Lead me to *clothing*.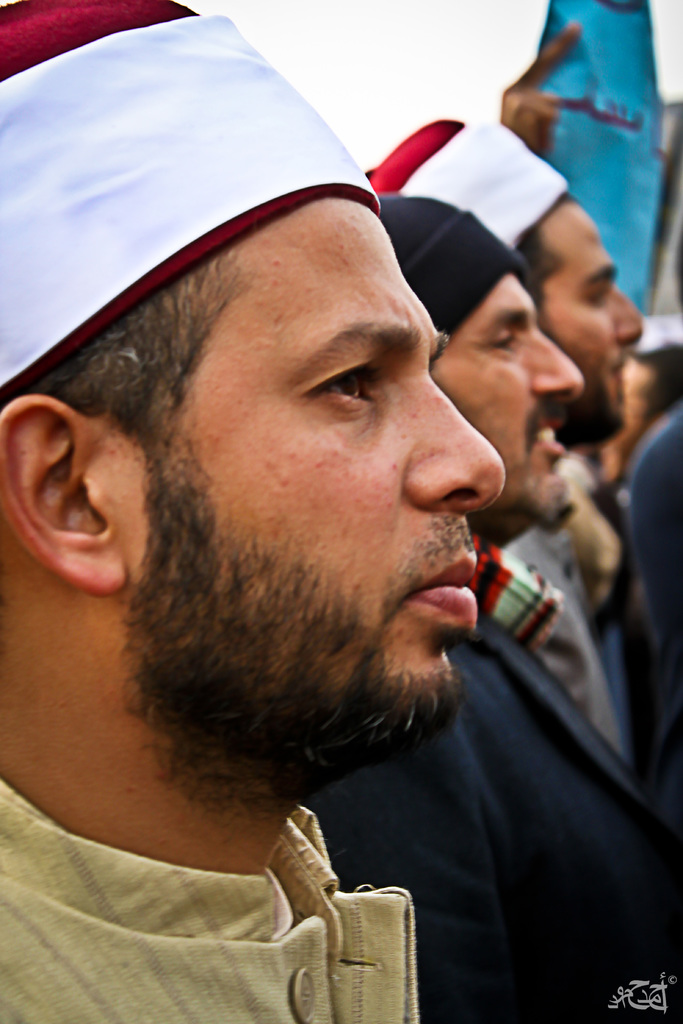
Lead to (x1=0, y1=766, x2=433, y2=1023).
